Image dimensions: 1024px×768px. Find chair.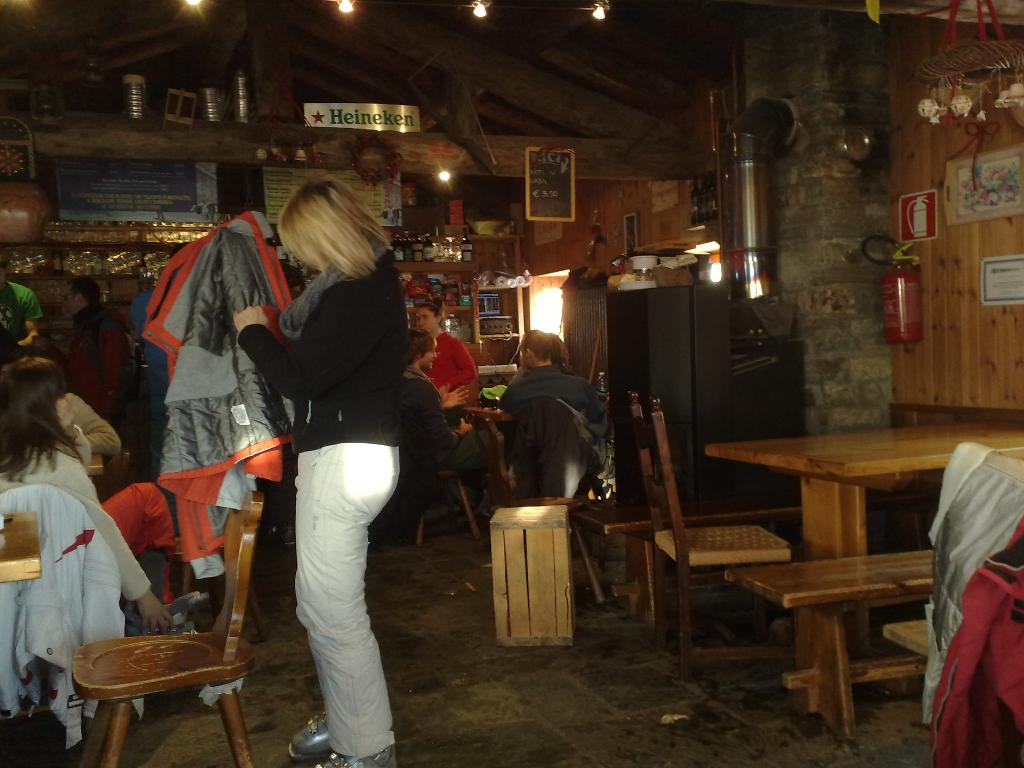
881 617 927 658.
